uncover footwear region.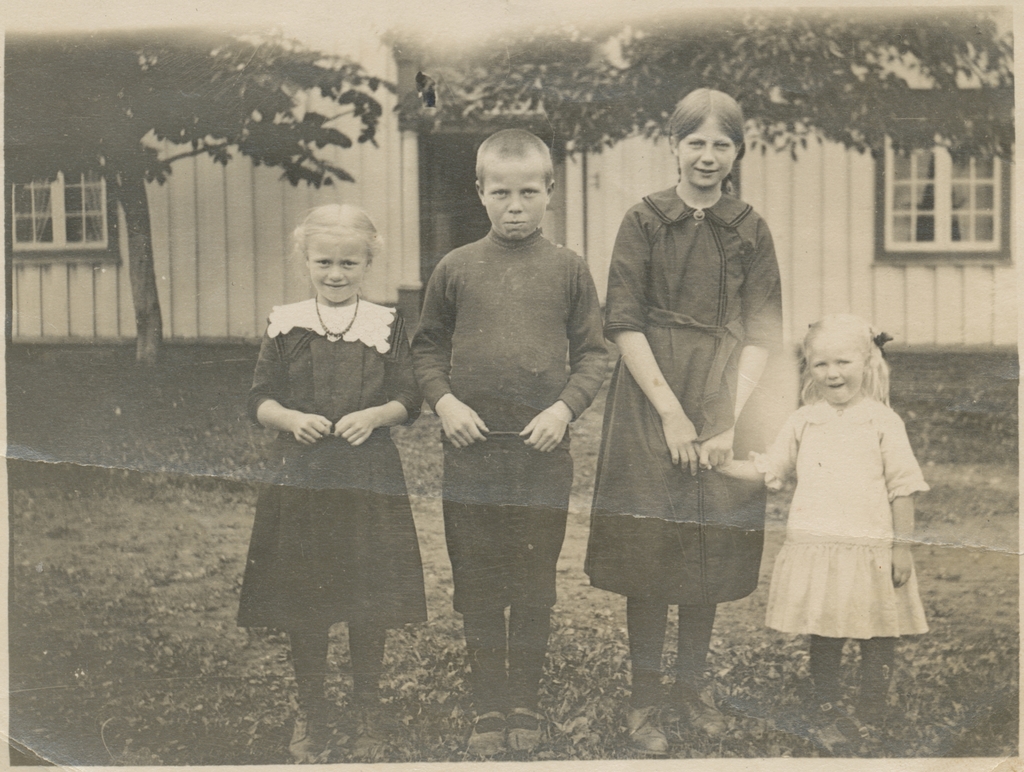
Uncovered: crop(504, 709, 547, 761).
